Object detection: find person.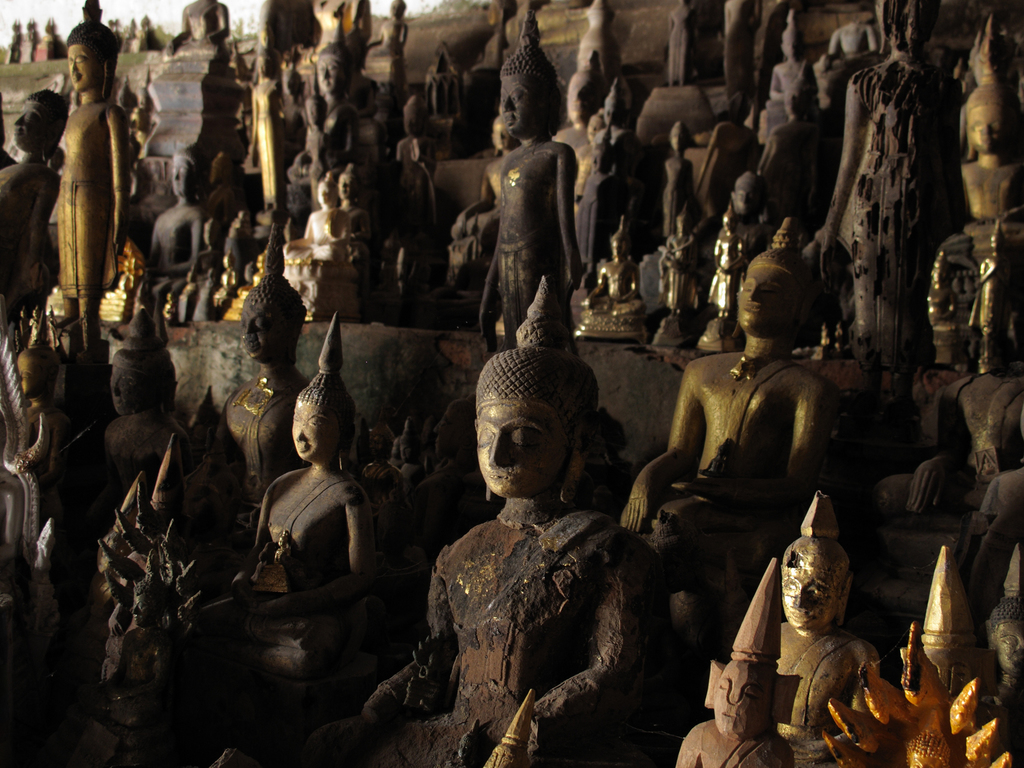
x1=295, y1=48, x2=374, y2=167.
